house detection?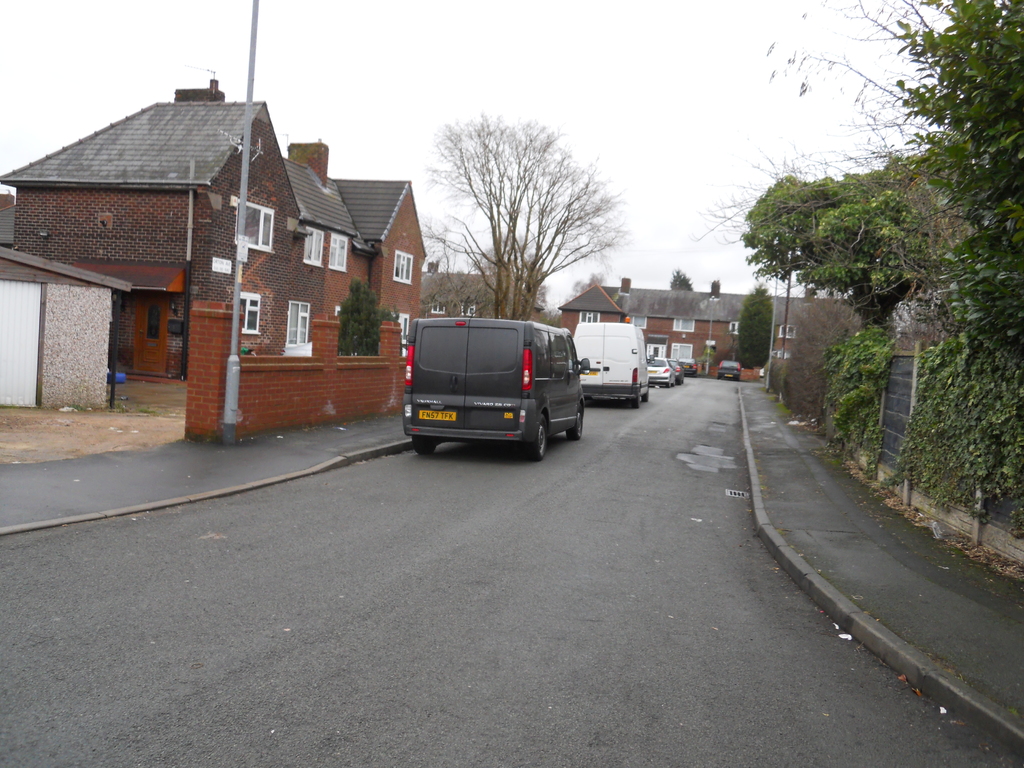
<box>426,265,530,330</box>
